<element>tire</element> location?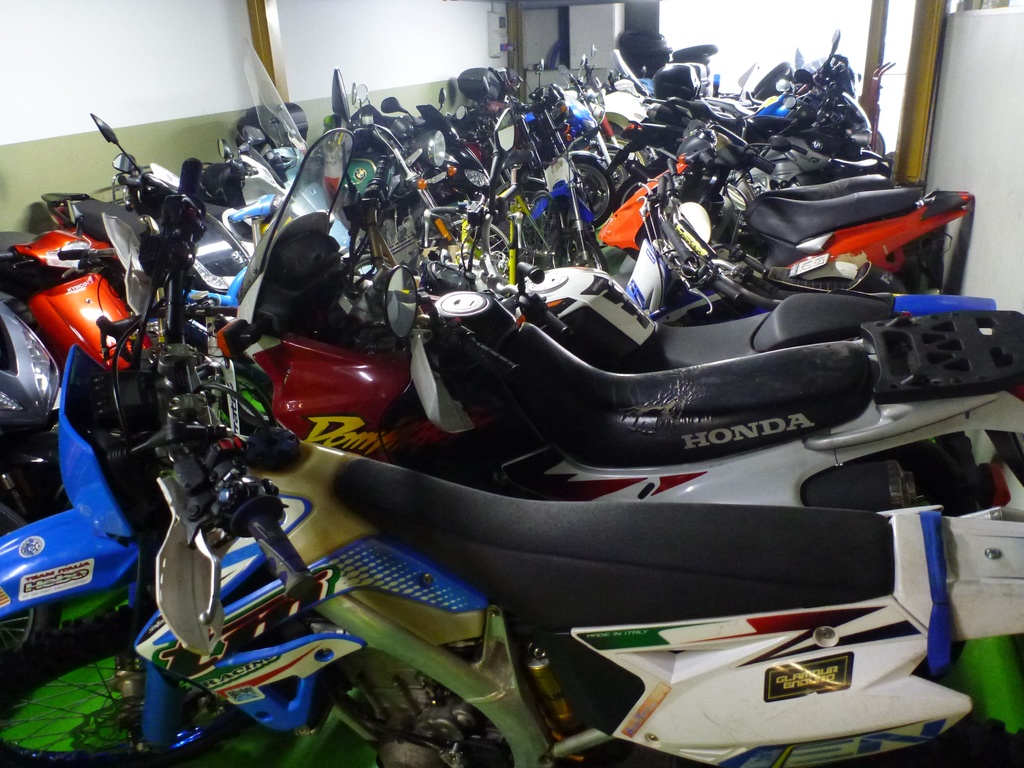
rect(870, 438, 975, 518)
